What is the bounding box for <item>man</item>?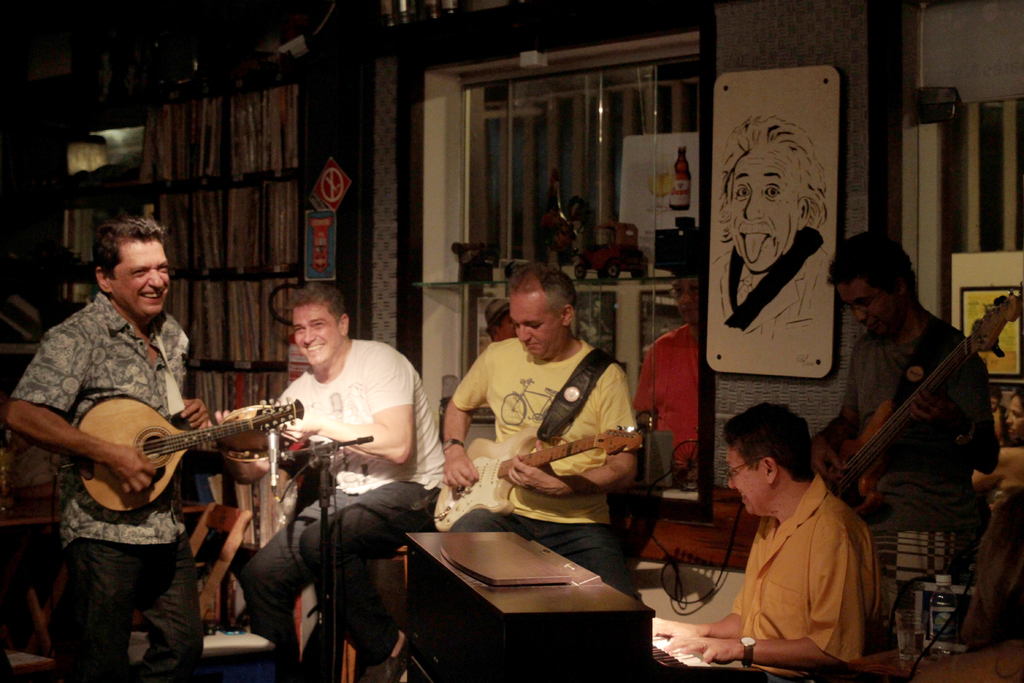
635,261,698,493.
